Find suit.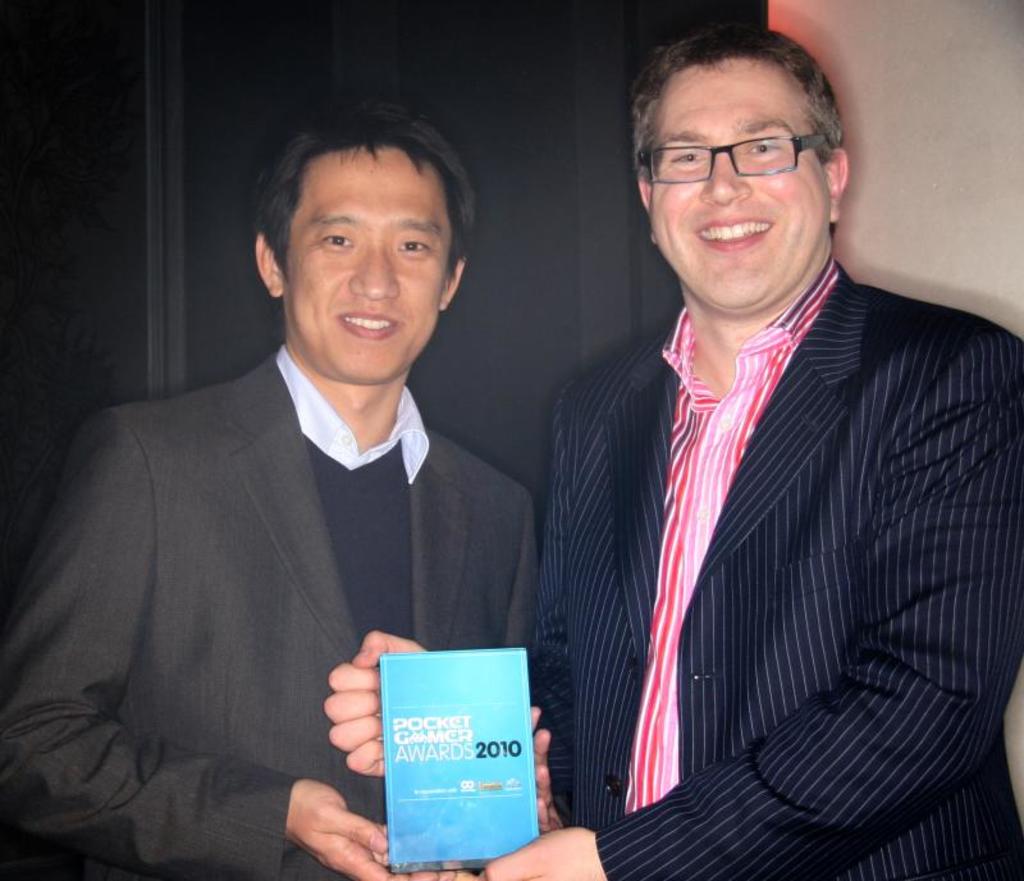
<box>526,146,1000,861</box>.
